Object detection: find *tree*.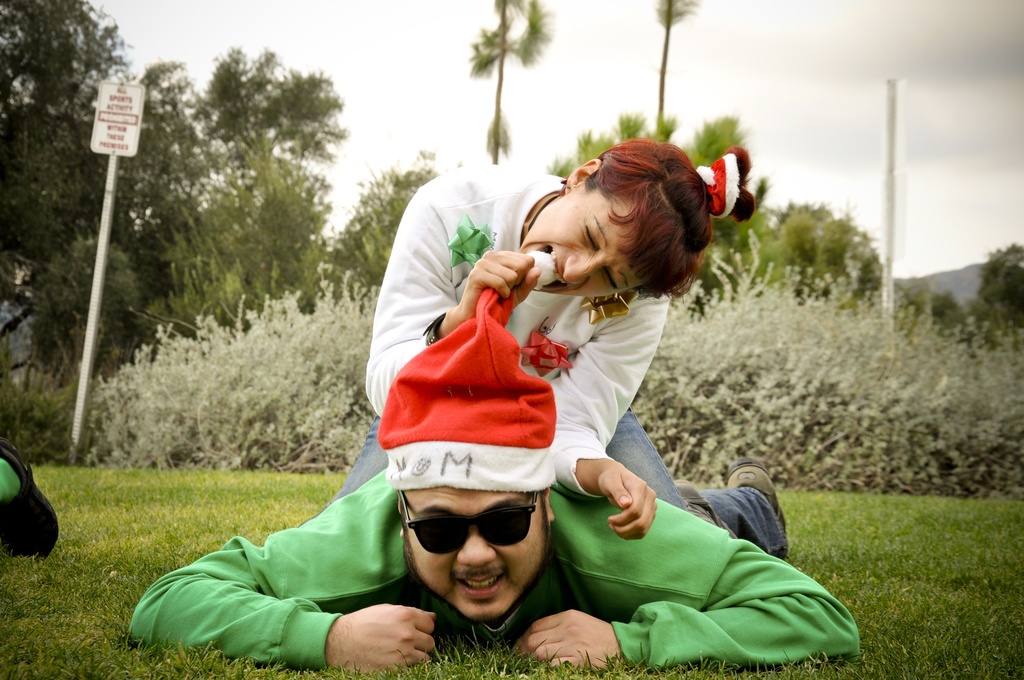
<region>193, 51, 338, 230</region>.
